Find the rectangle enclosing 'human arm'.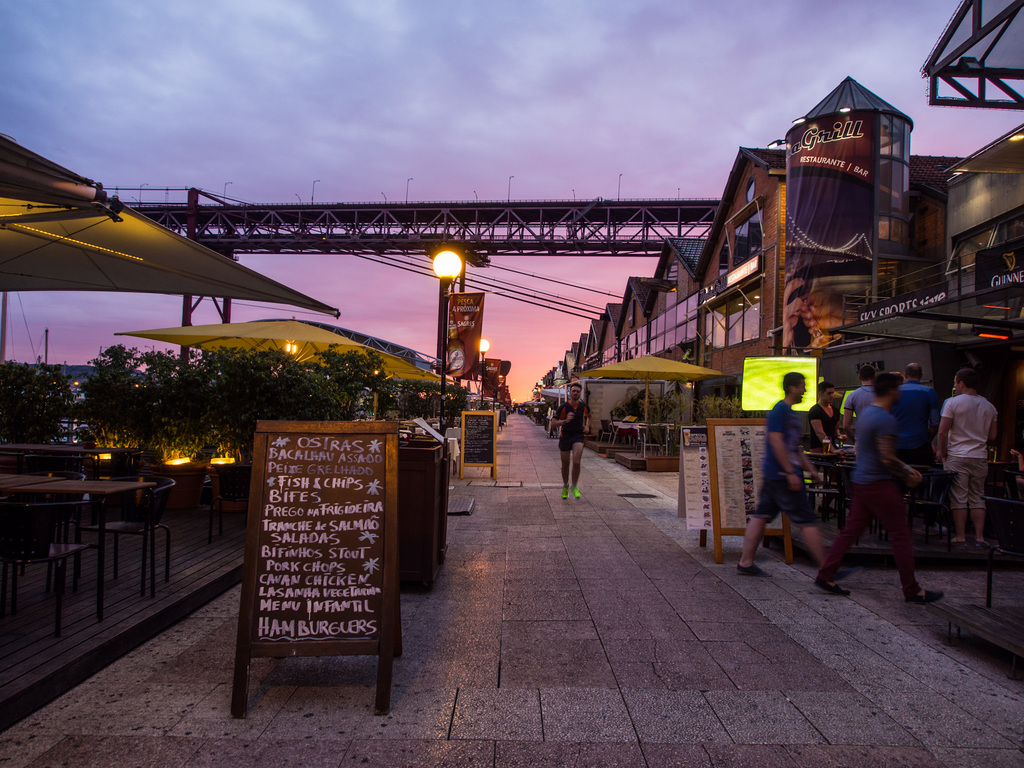
{"left": 813, "top": 413, "right": 849, "bottom": 476}.
